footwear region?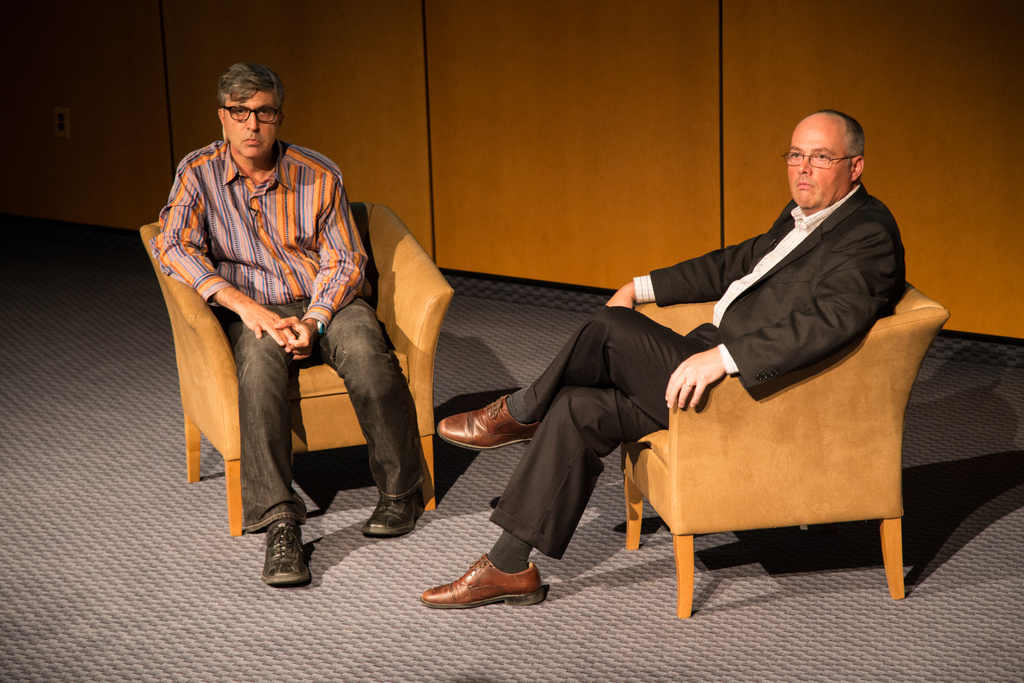
locate(438, 398, 543, 452)
